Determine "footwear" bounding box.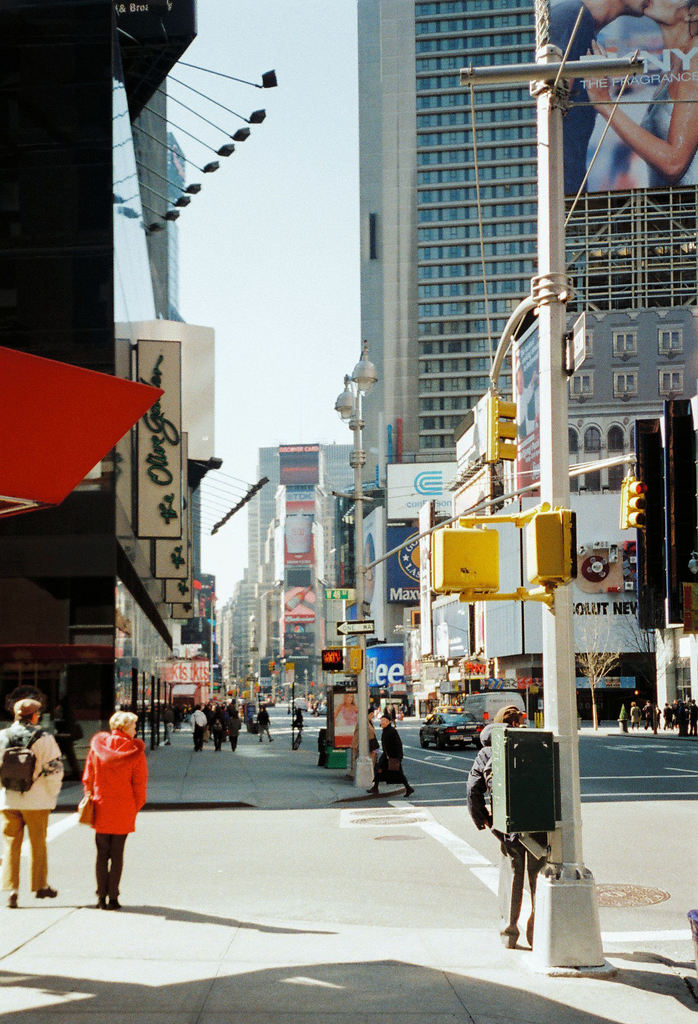
Determined: locate(5, 892, 17, 906).
